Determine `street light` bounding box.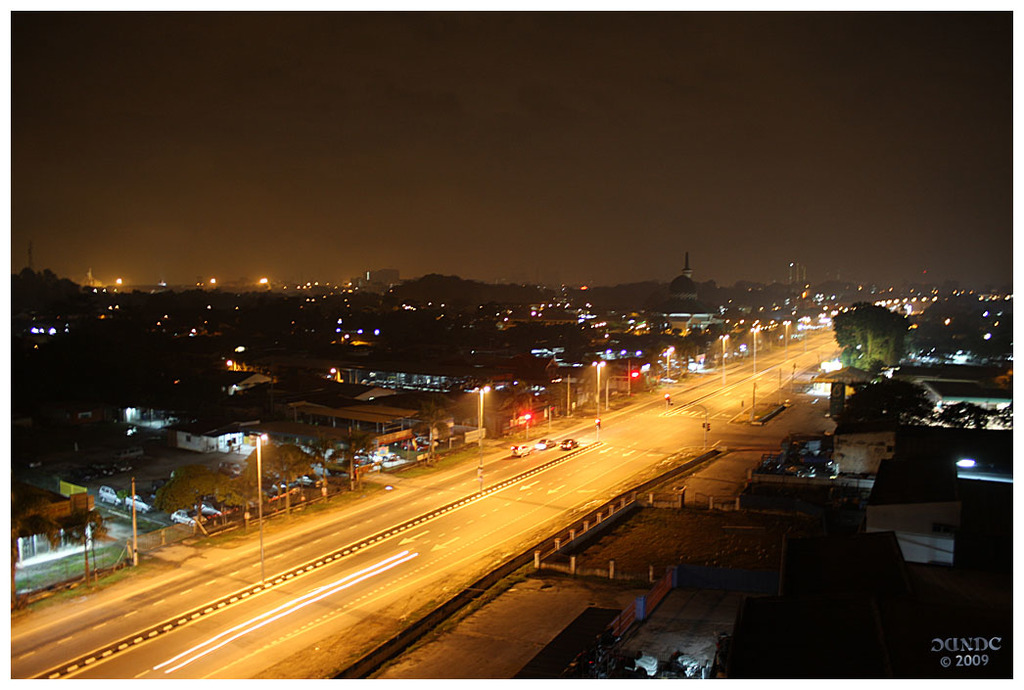
Determined: bbox(662, 345, 676, 388).
